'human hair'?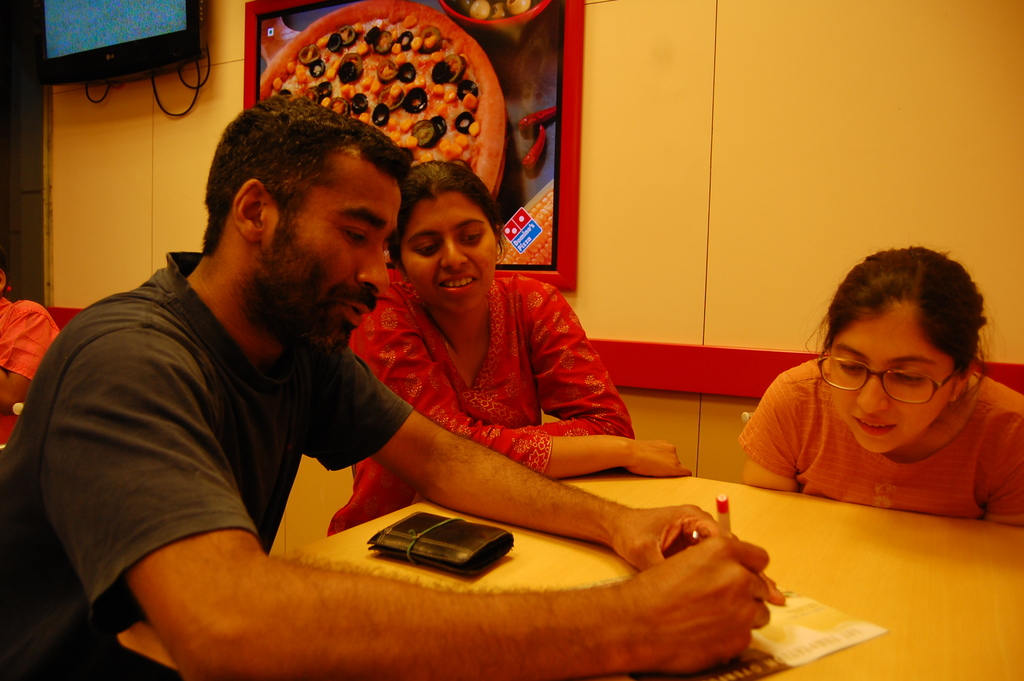
x1=200 y1=88 x2=409 y2=258
